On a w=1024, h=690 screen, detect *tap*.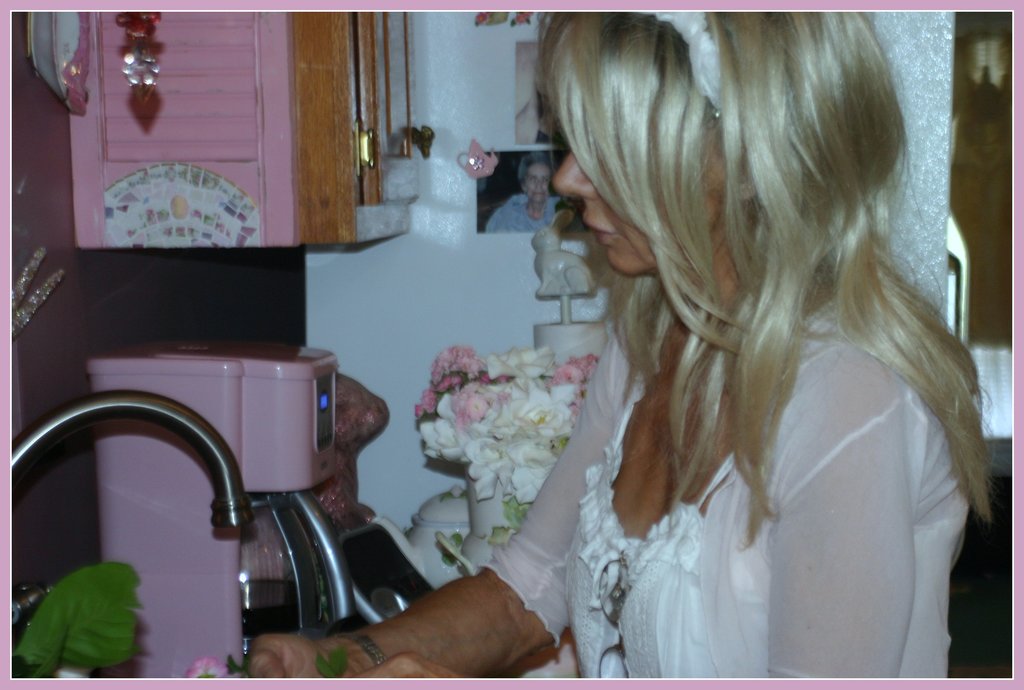
rect(8, 390, 247, 527).
